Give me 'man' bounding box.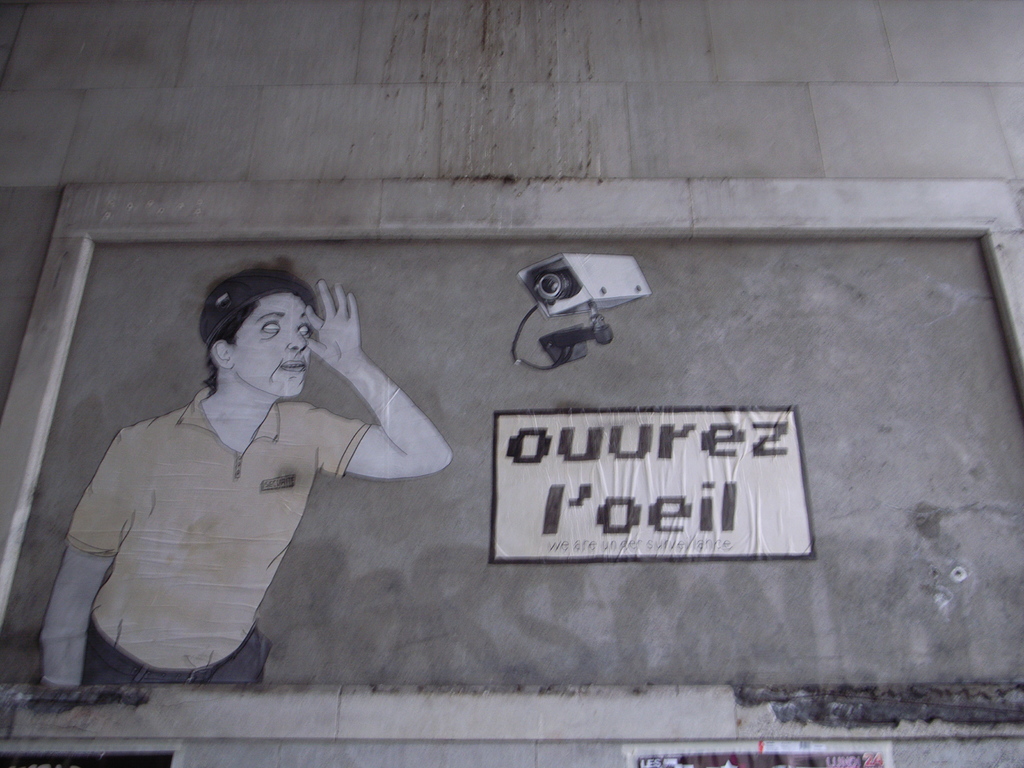
<bbox>59, 264, 456, 727</bbox>.
